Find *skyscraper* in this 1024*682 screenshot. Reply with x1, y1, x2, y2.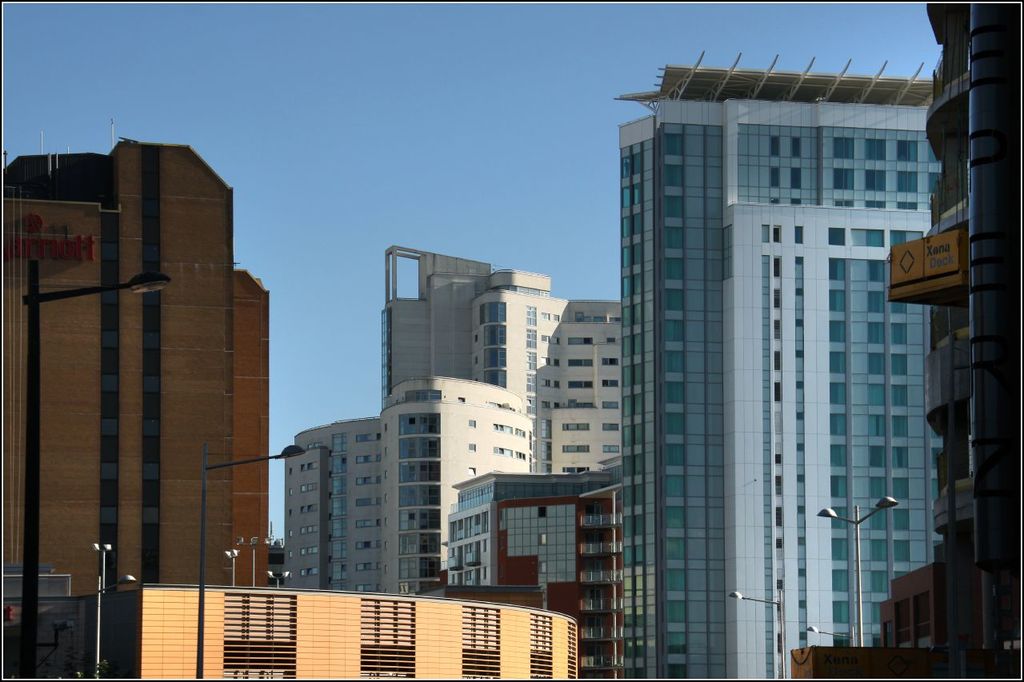
786, 0, 1023, 681.
